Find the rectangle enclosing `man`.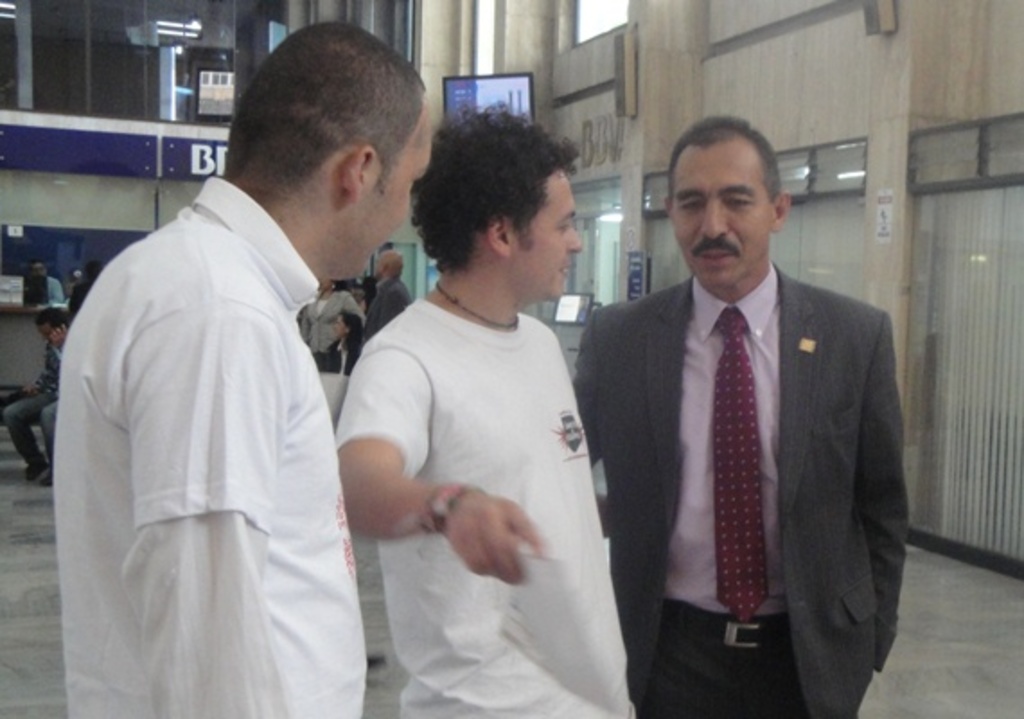
rect(336, 106, 634, 717).
